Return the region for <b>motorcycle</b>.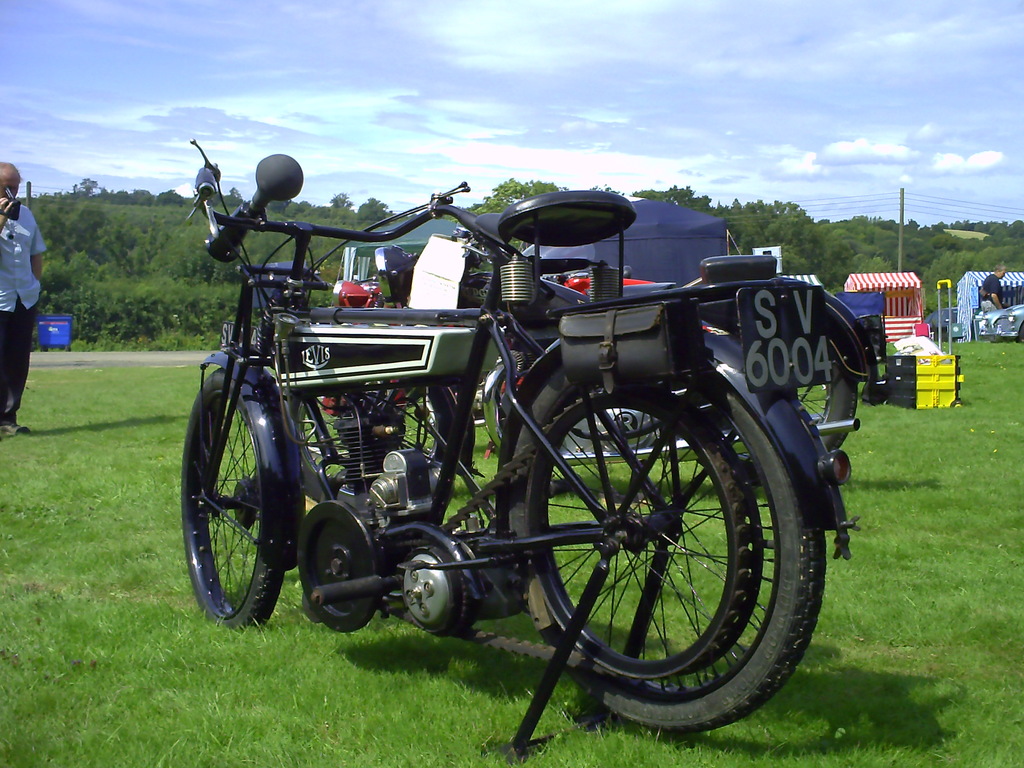
crop(147, 161, 901, 730).
